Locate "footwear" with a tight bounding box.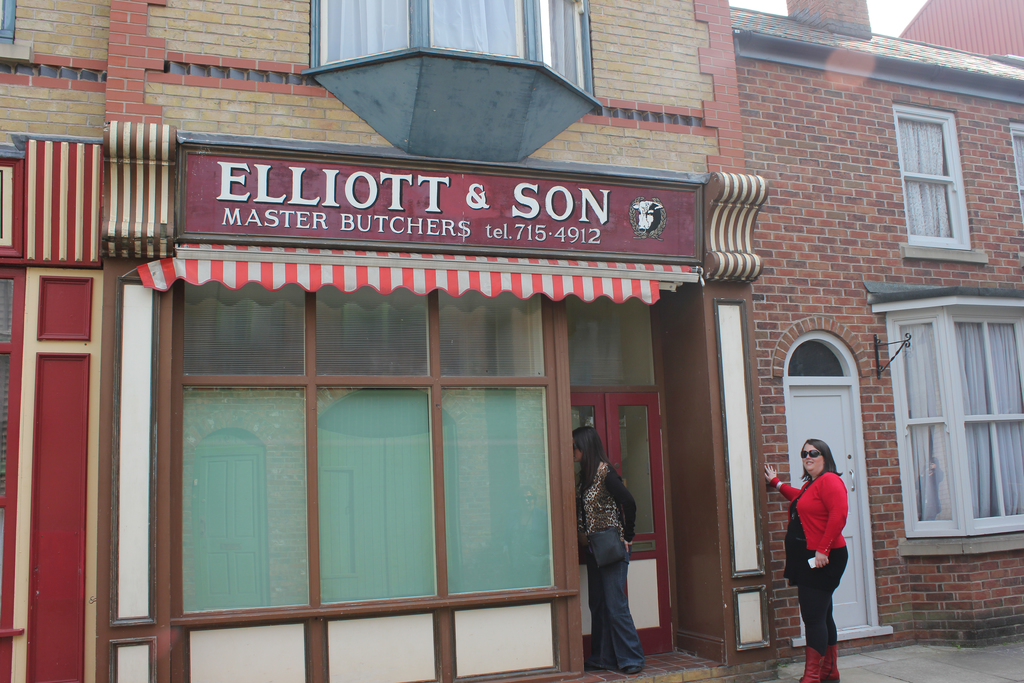
824,650,847,682.
